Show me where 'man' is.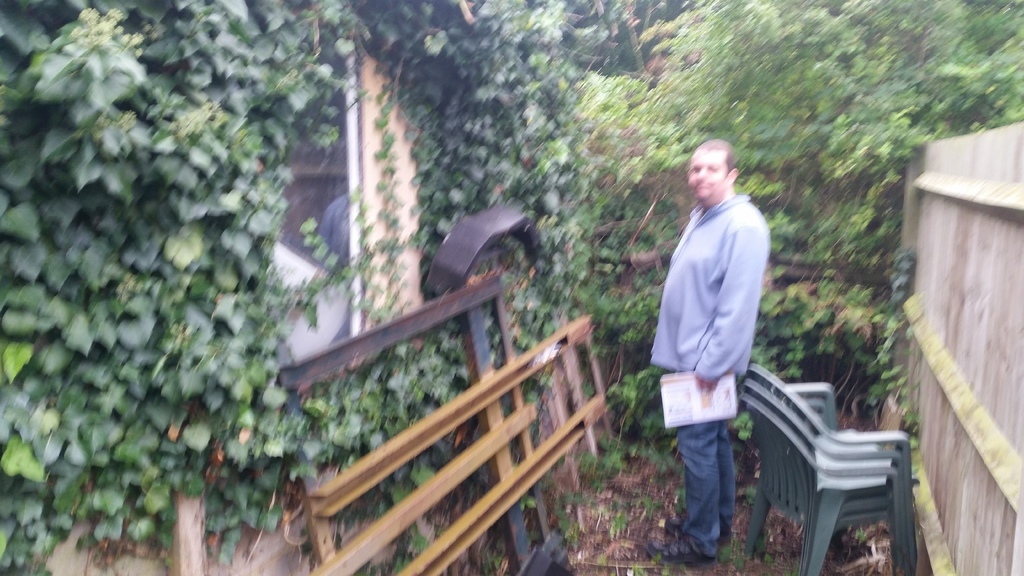
'man' is at region(651, 129, 793, 568).
